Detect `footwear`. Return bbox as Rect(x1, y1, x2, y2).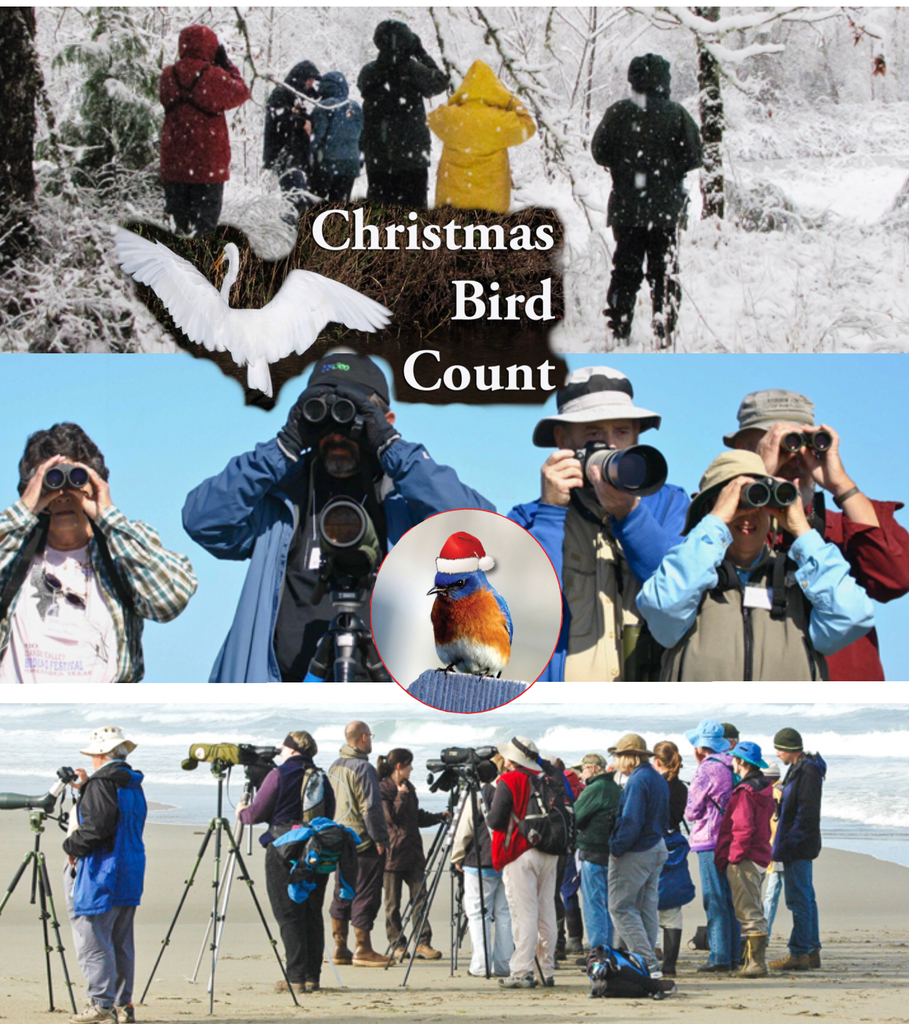
Rect(350, 921, 398, 964).
